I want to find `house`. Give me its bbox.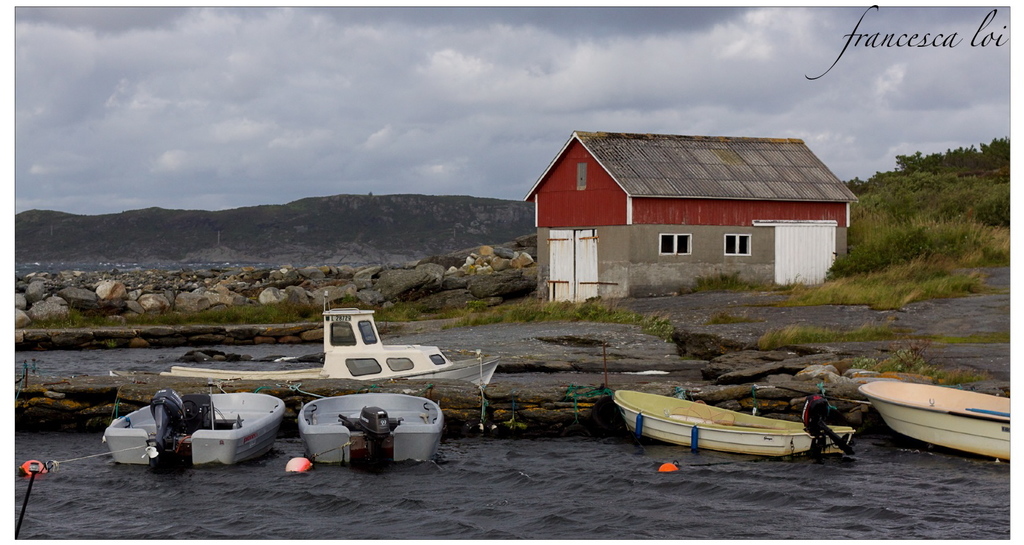
left=526, top=117, right=853, bottom=292.
